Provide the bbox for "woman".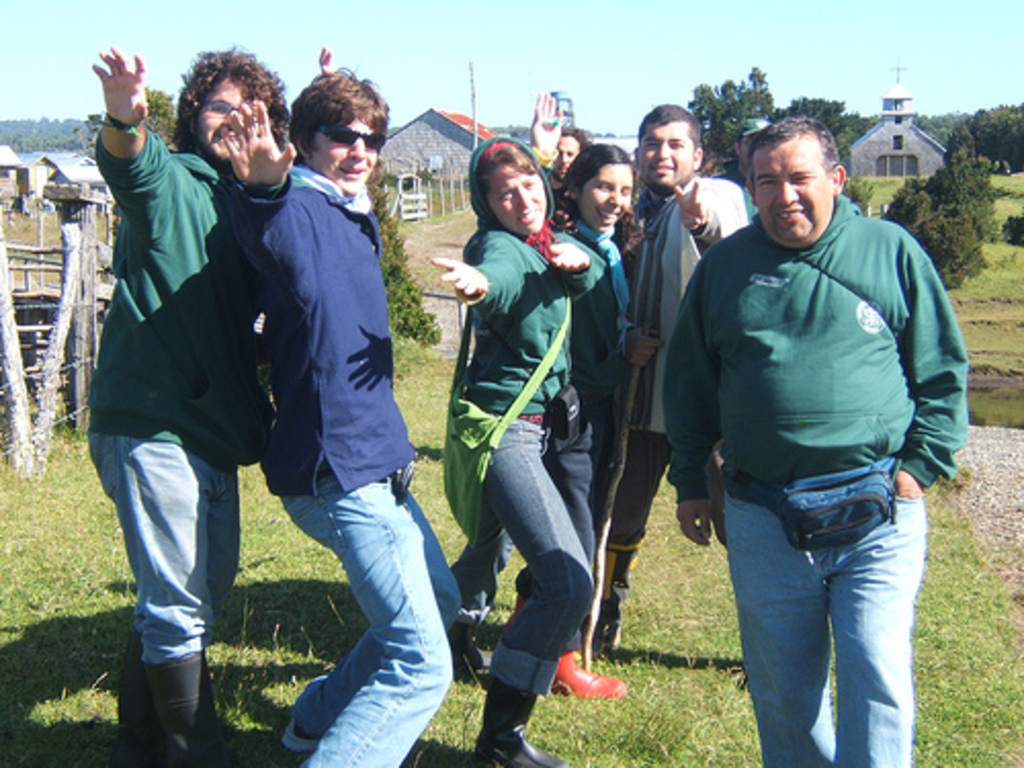
bbox(545, 143, 666, 696).
